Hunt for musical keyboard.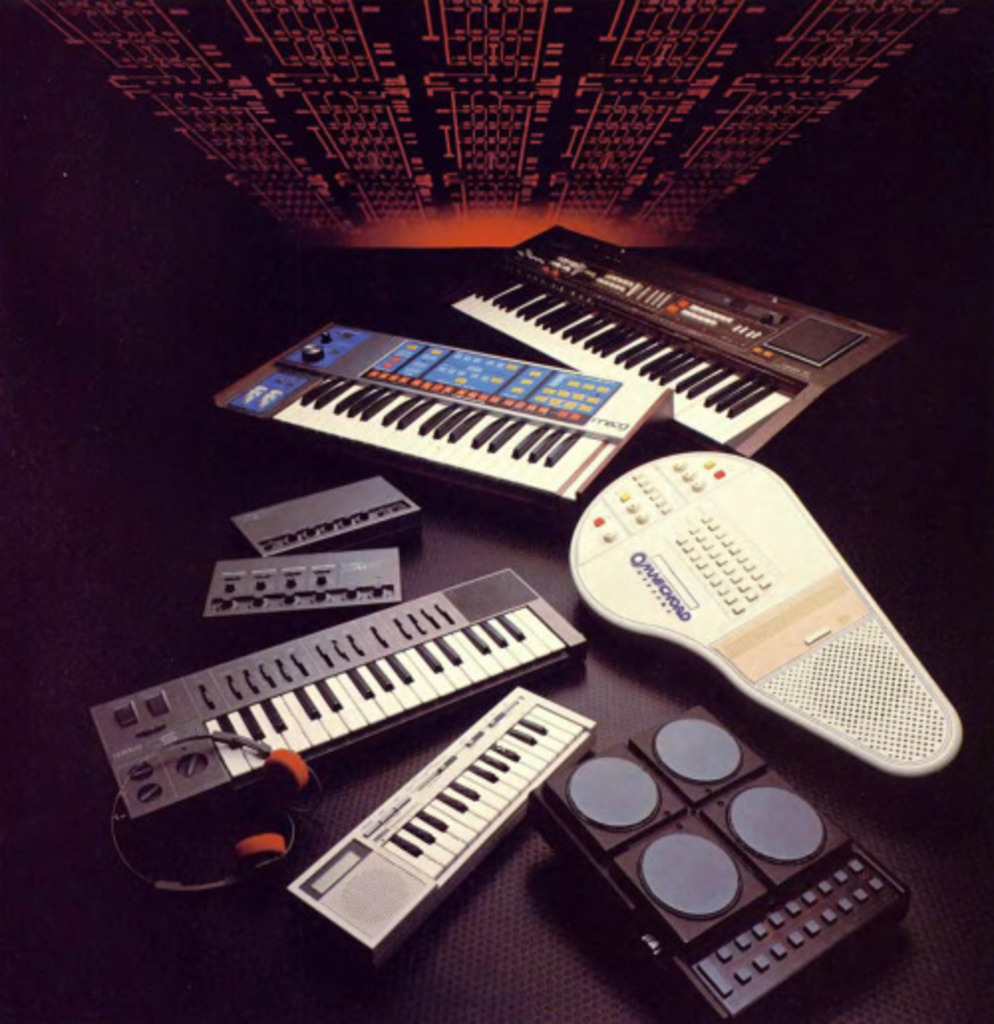
Hunted down at (left=563, top=451, right=962, bottom=787).
